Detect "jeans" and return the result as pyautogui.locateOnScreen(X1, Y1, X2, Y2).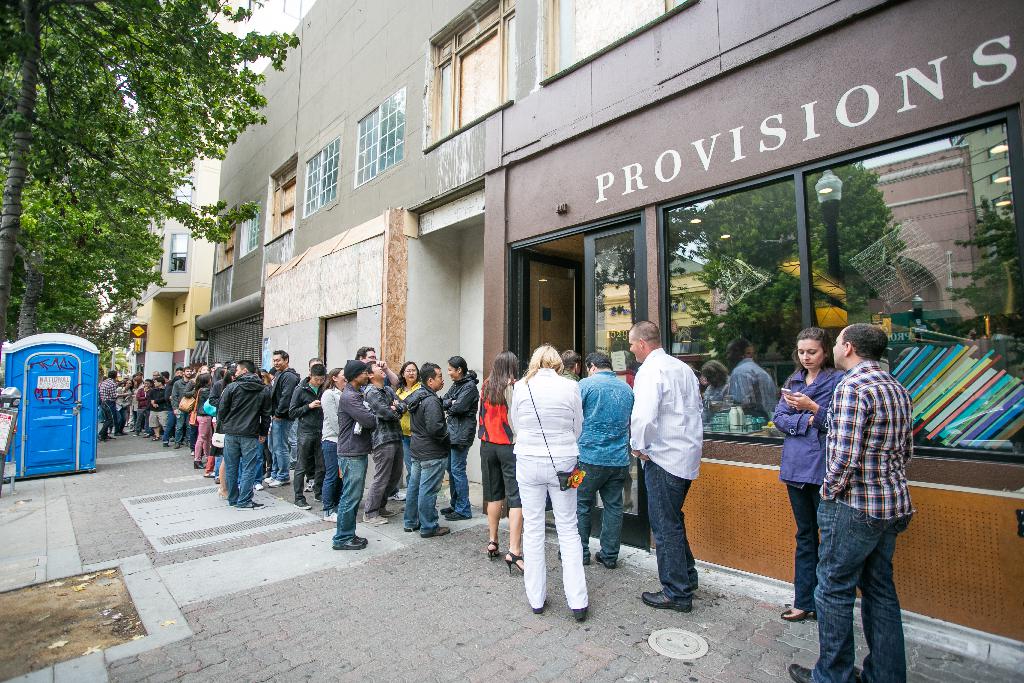
pyautogui.locateOnScreen(268, 418, 294, 482).
